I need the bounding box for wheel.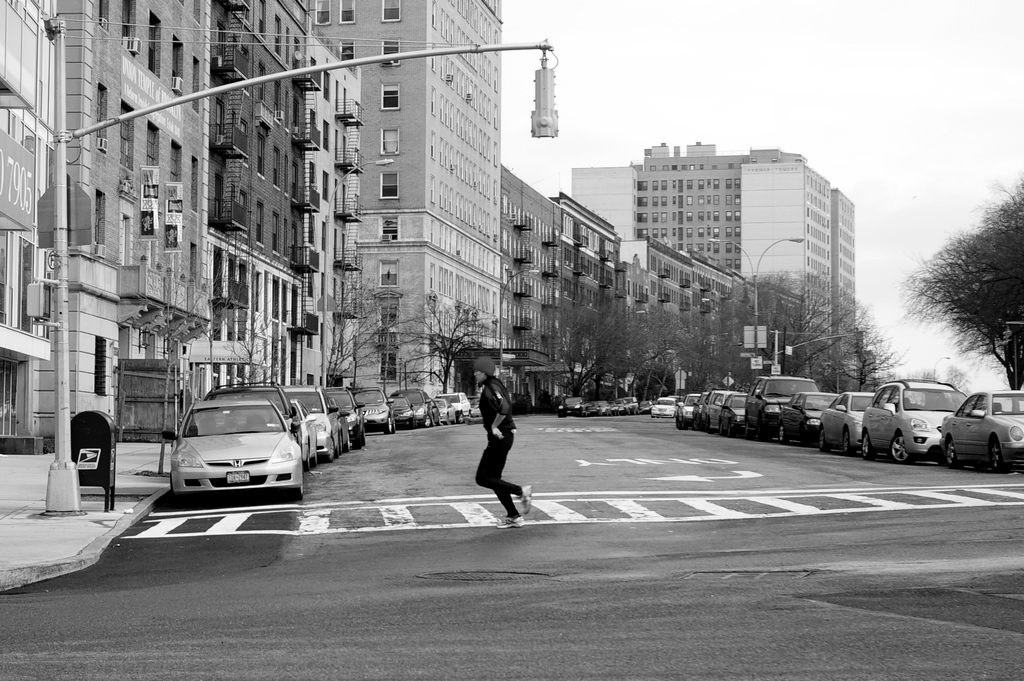
Here it is: bbox=(861, 433, 873, 461).
